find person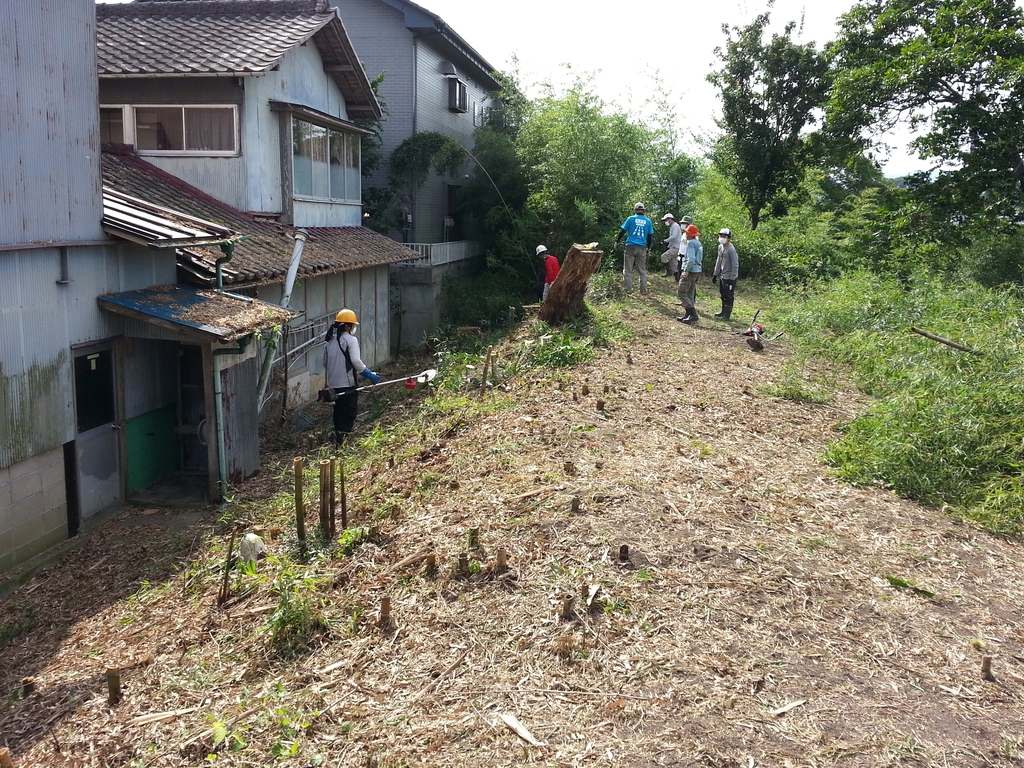
pyautogui.locateOnScreen(678, 216, 694, 268)
